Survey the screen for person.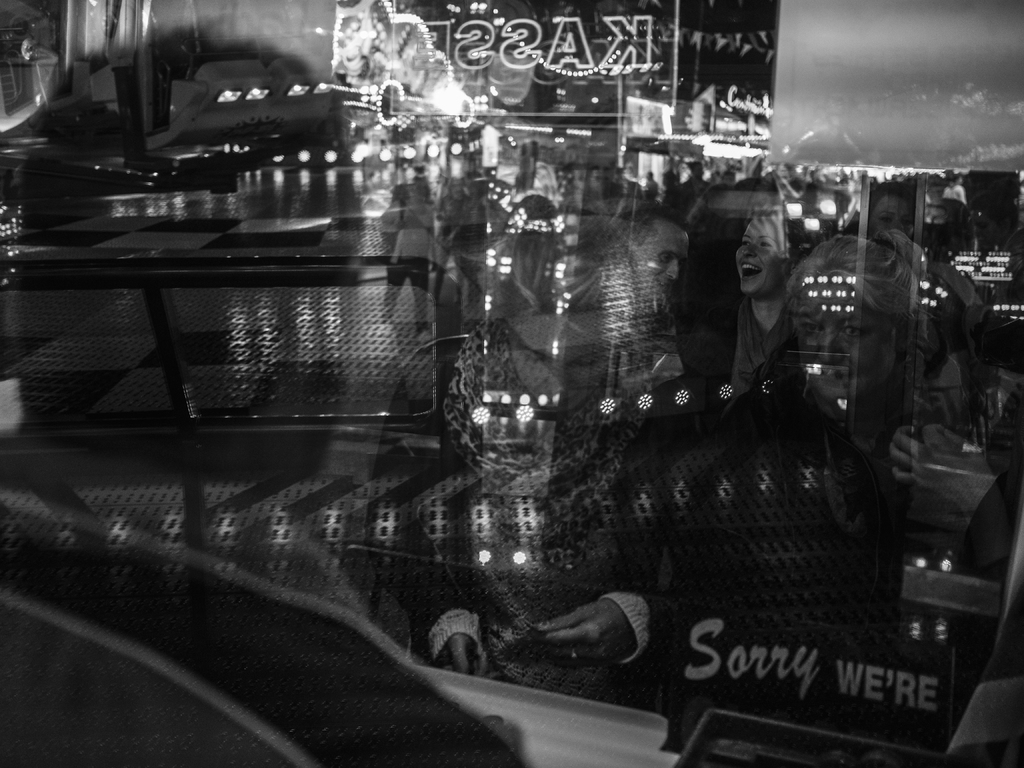
Survey found: l=620, t=204, r=676, b=392.
